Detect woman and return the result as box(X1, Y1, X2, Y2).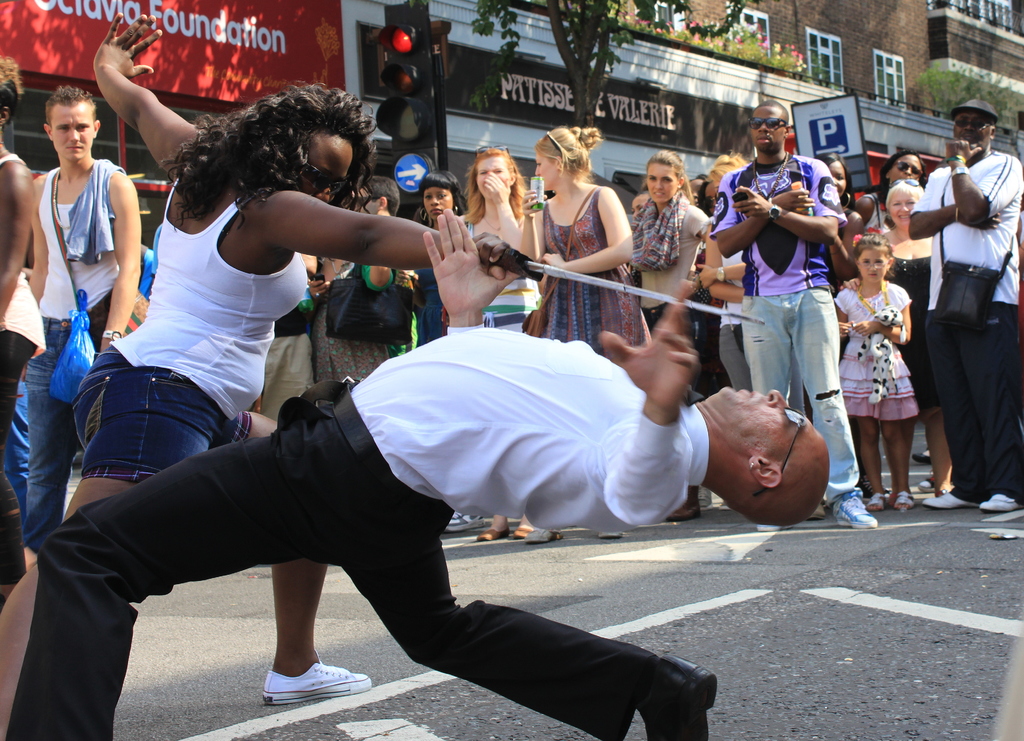
box(530, 120, 656, 542).
